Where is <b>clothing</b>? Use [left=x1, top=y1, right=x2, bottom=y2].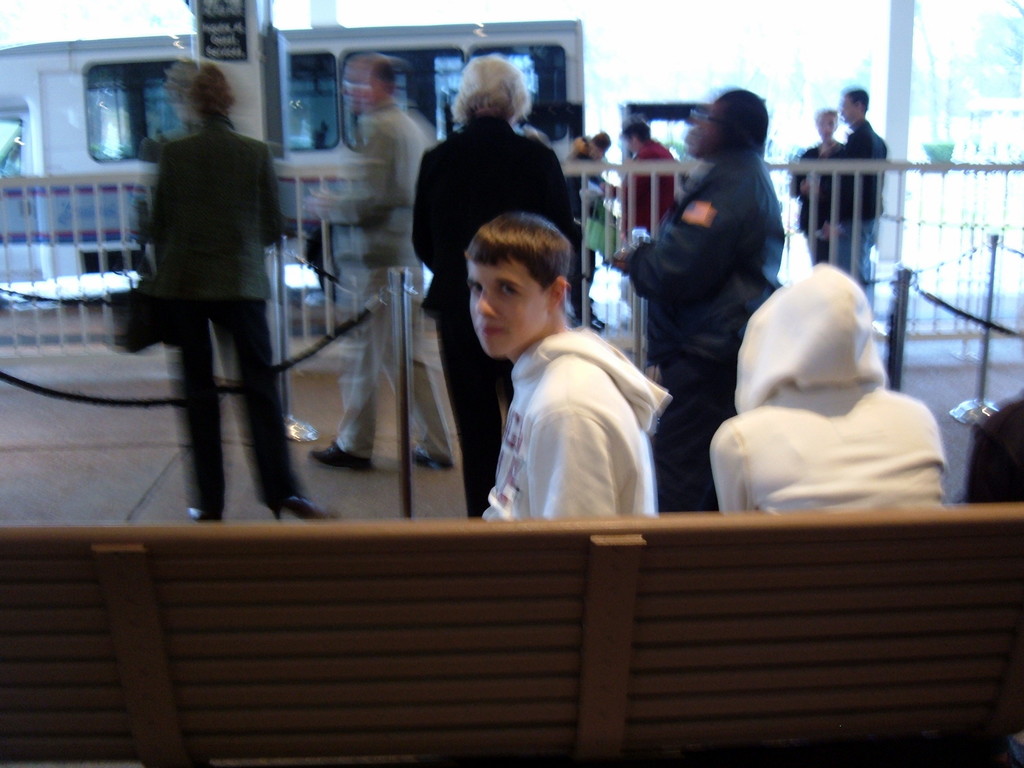
[left=141, top=118, right=304, bottom=513].
